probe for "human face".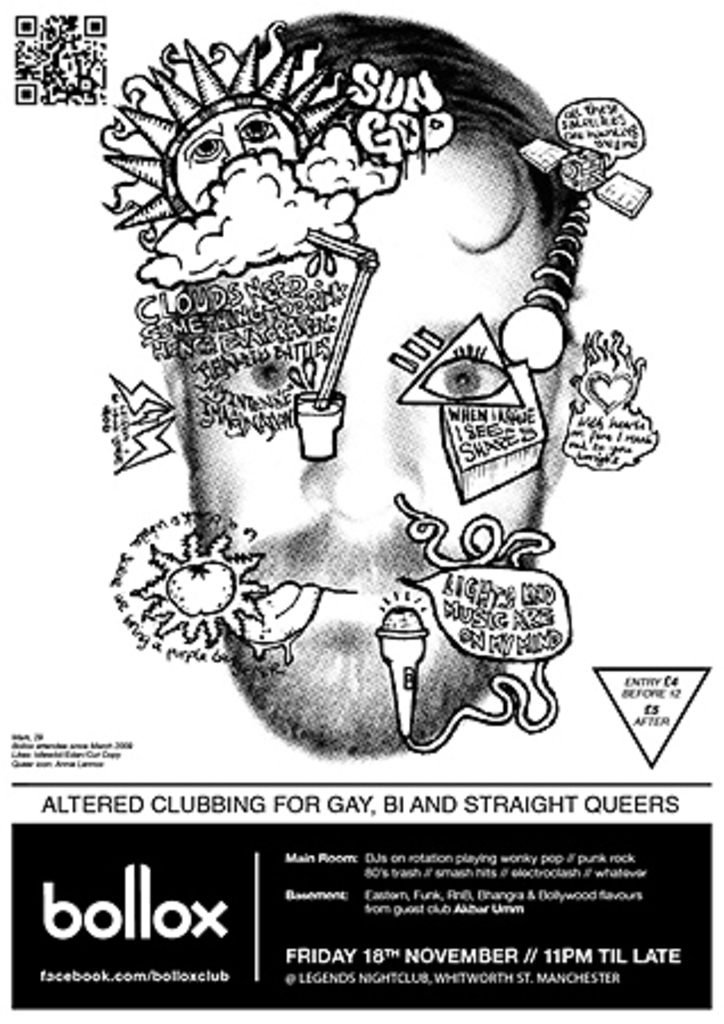
Probe result: <bbox>182, 114, 296, 200</bbox>.
